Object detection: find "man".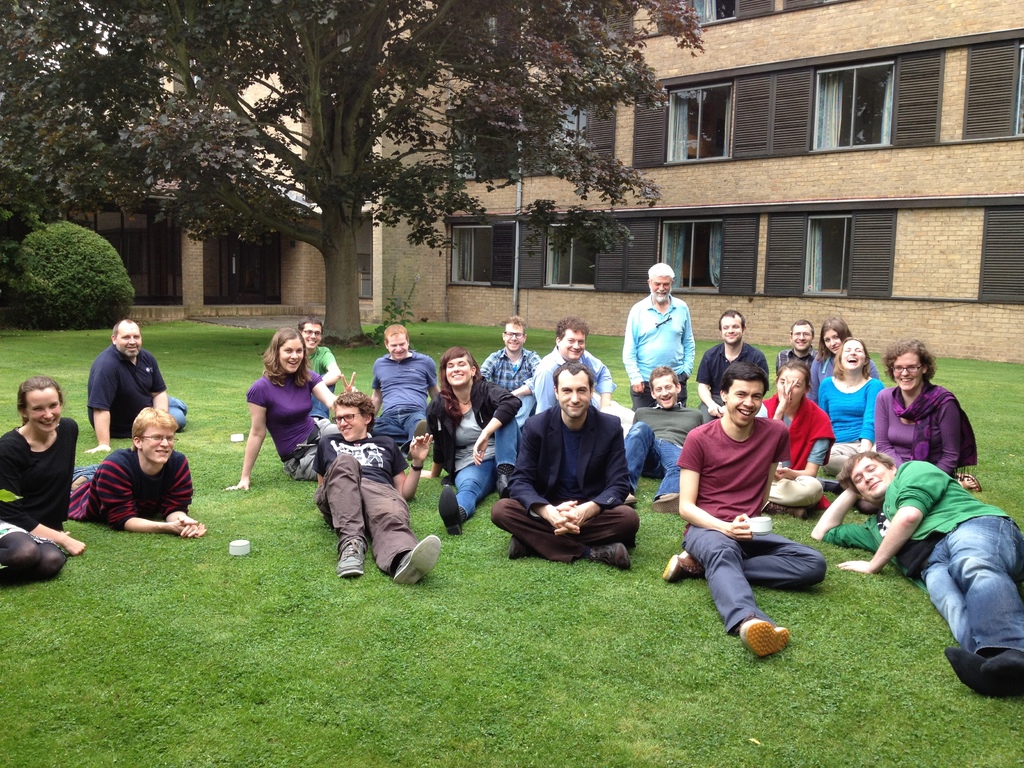
[499, 345, 646, 588].
